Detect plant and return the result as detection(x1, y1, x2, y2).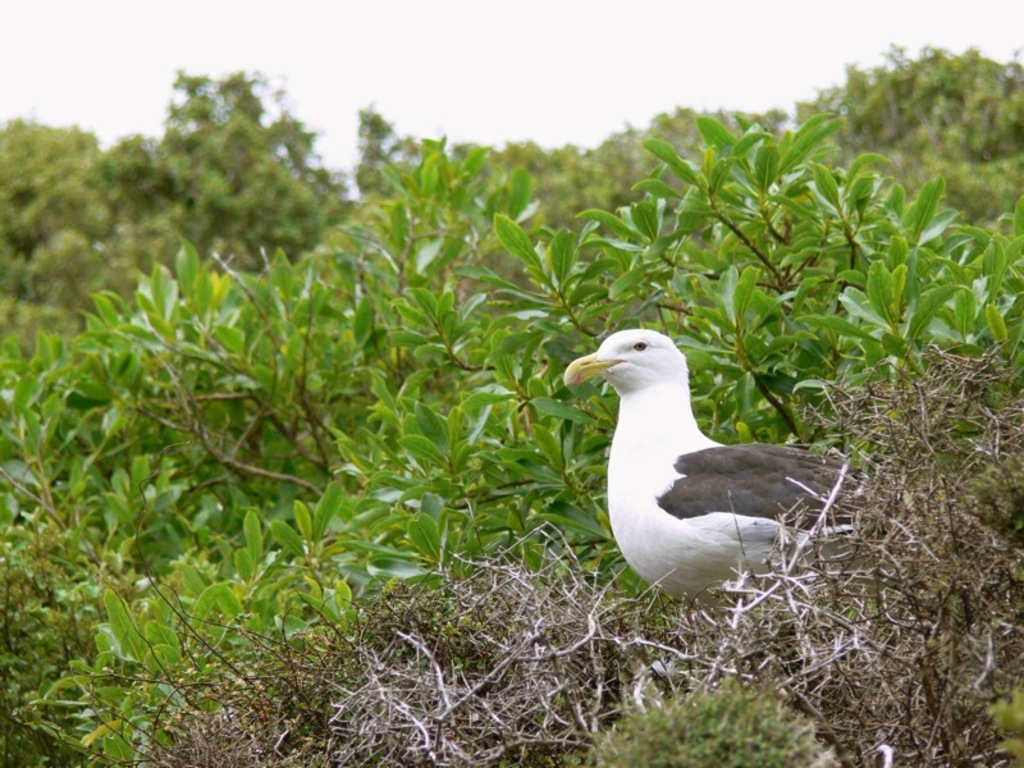
detection(1, 148, 1023, 735).
